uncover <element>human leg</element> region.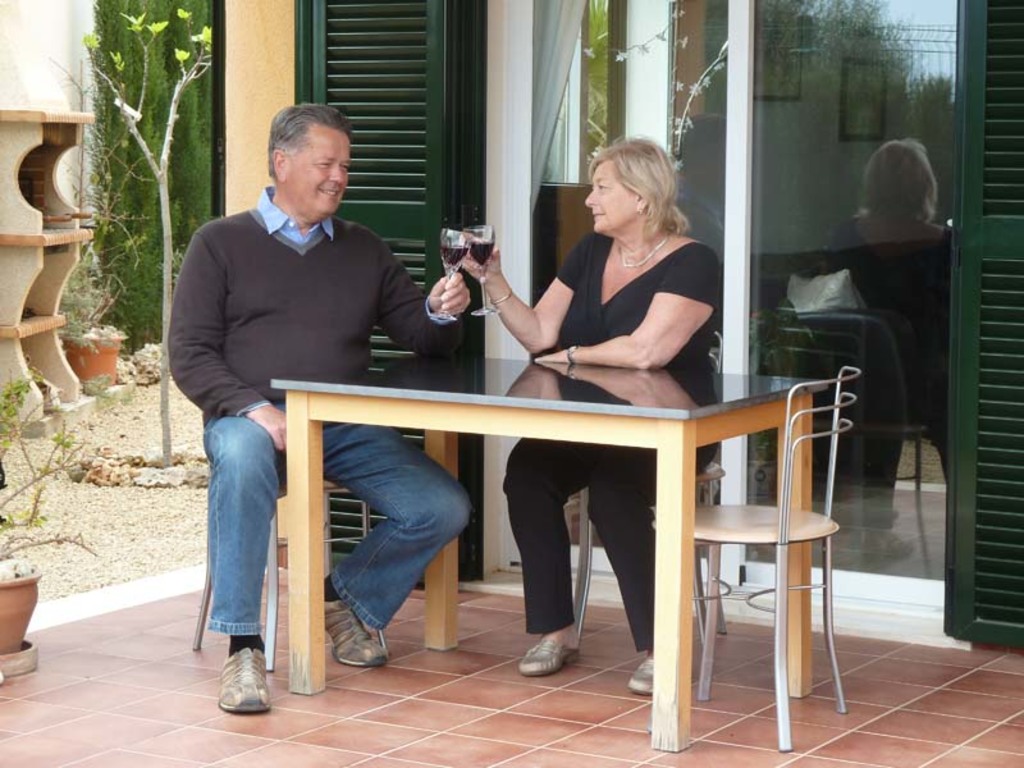
Uncovered: rect(329, 424, 475, 668).
